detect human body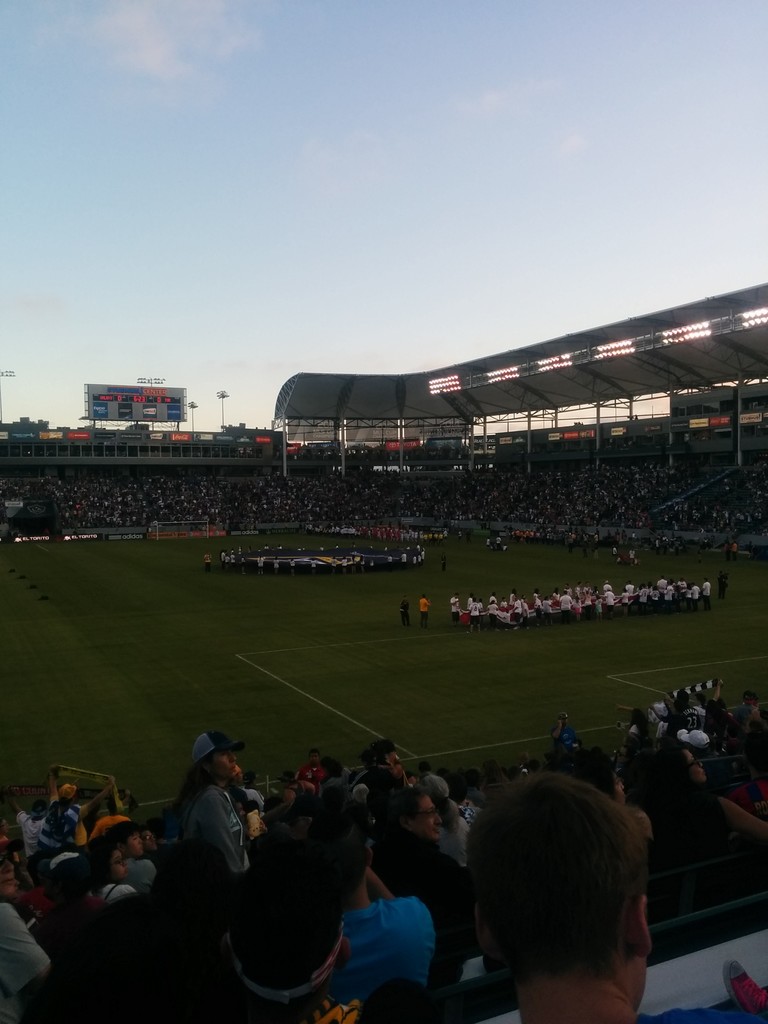
(left=397, top=599, right=412, bottom=623)
